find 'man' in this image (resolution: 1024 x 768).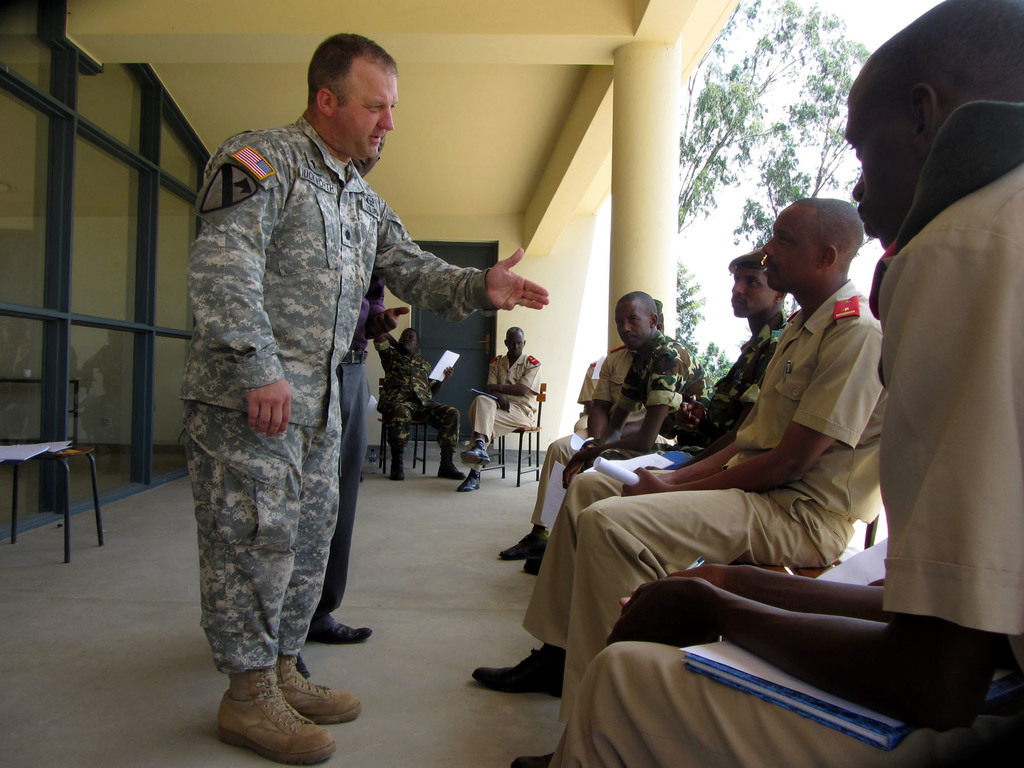
(500,301,671,569).
